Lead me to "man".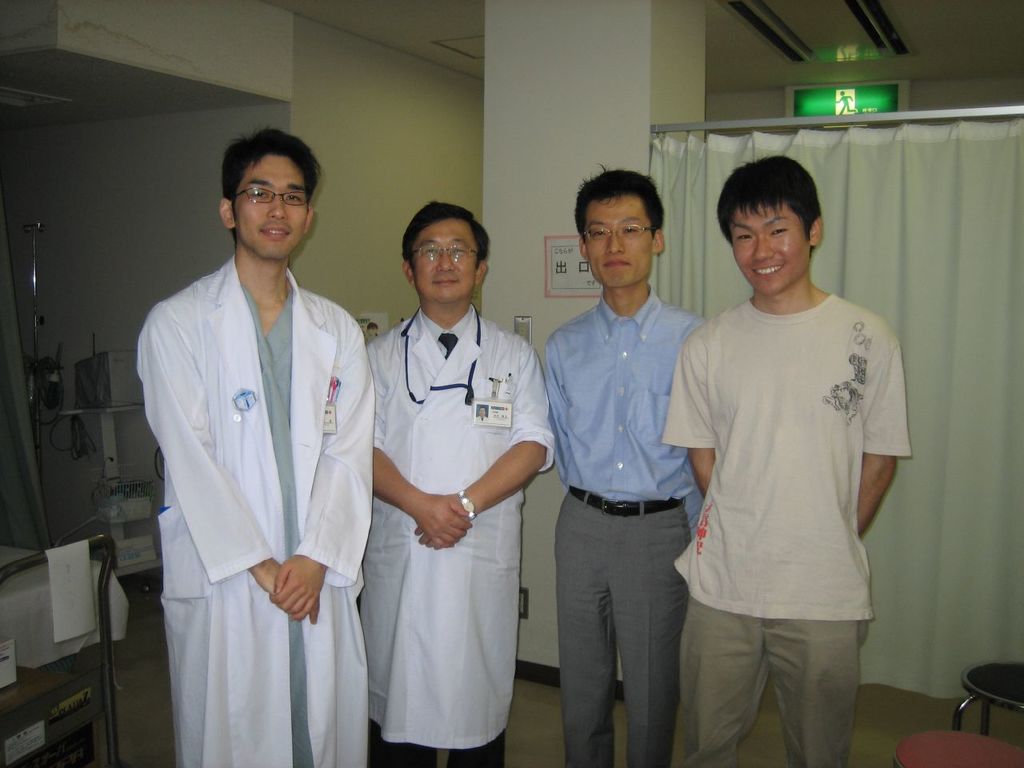
Lead to box(542, 164, 710, 767).
